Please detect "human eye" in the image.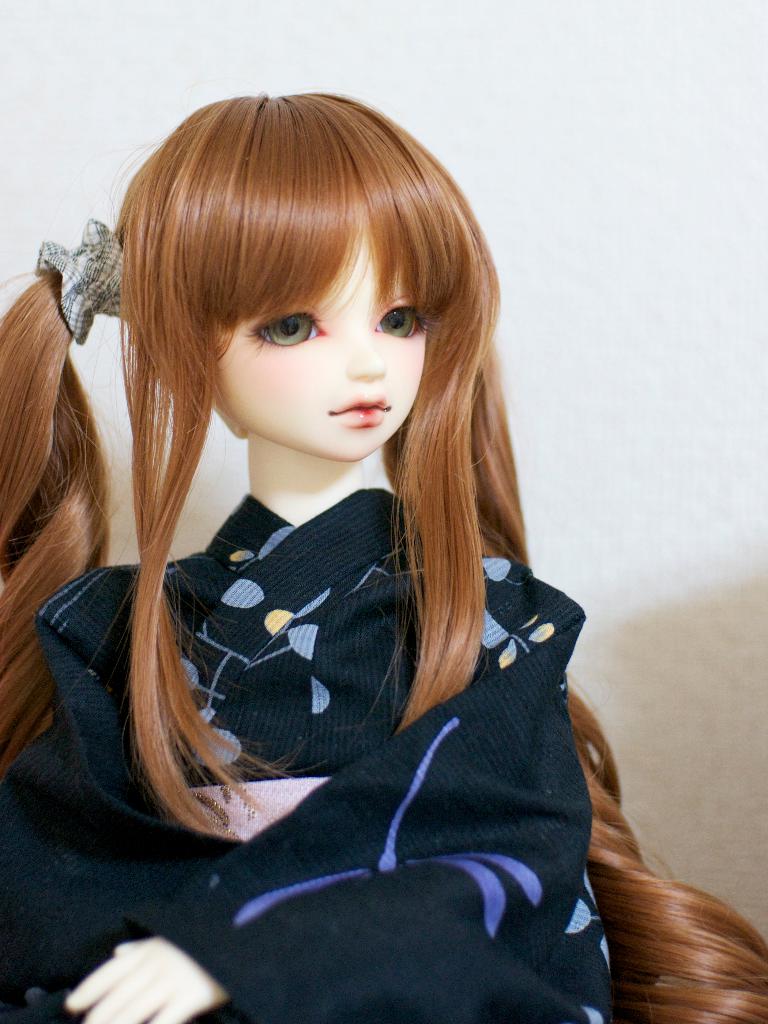
370,283,430,344.
